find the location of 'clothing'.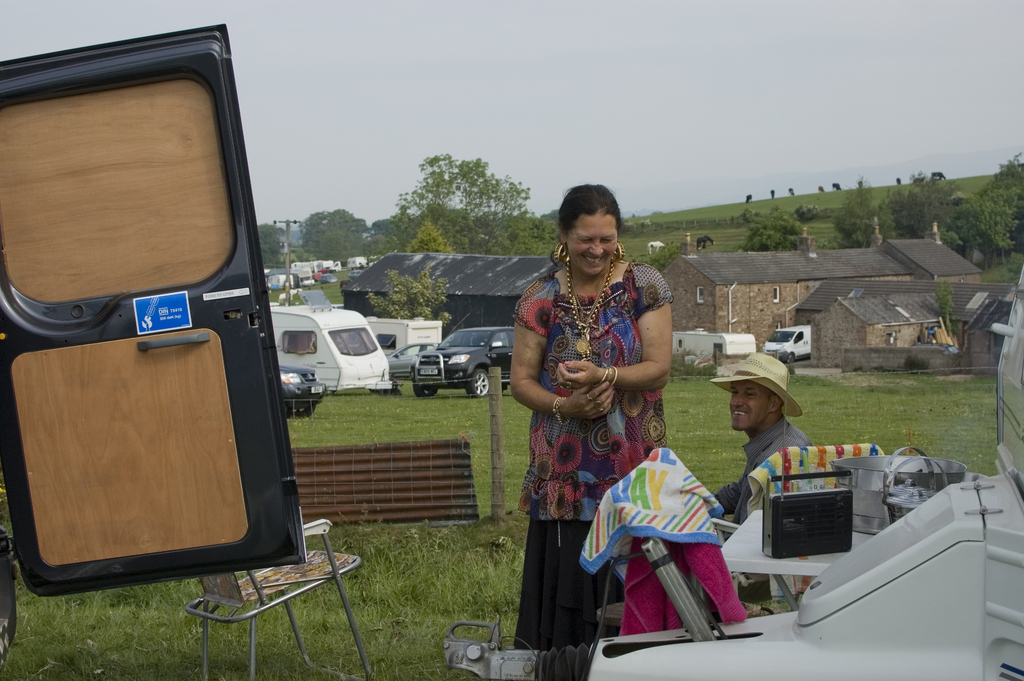
Location: 517,238,668,552.
